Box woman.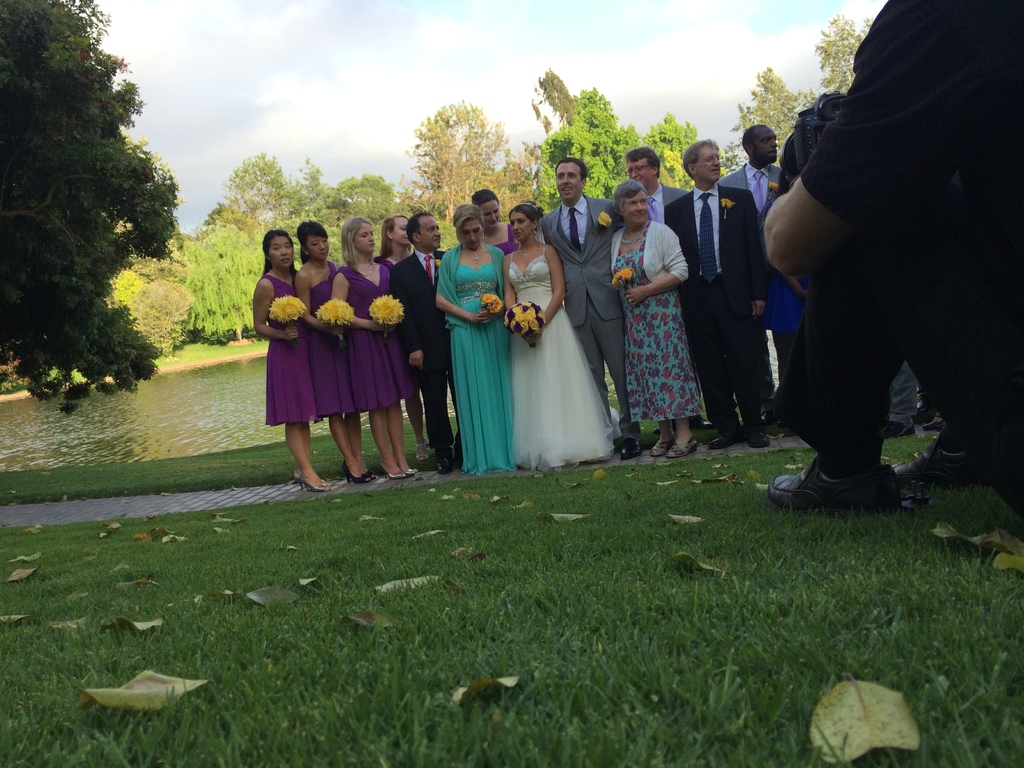
601,182,705,464.
